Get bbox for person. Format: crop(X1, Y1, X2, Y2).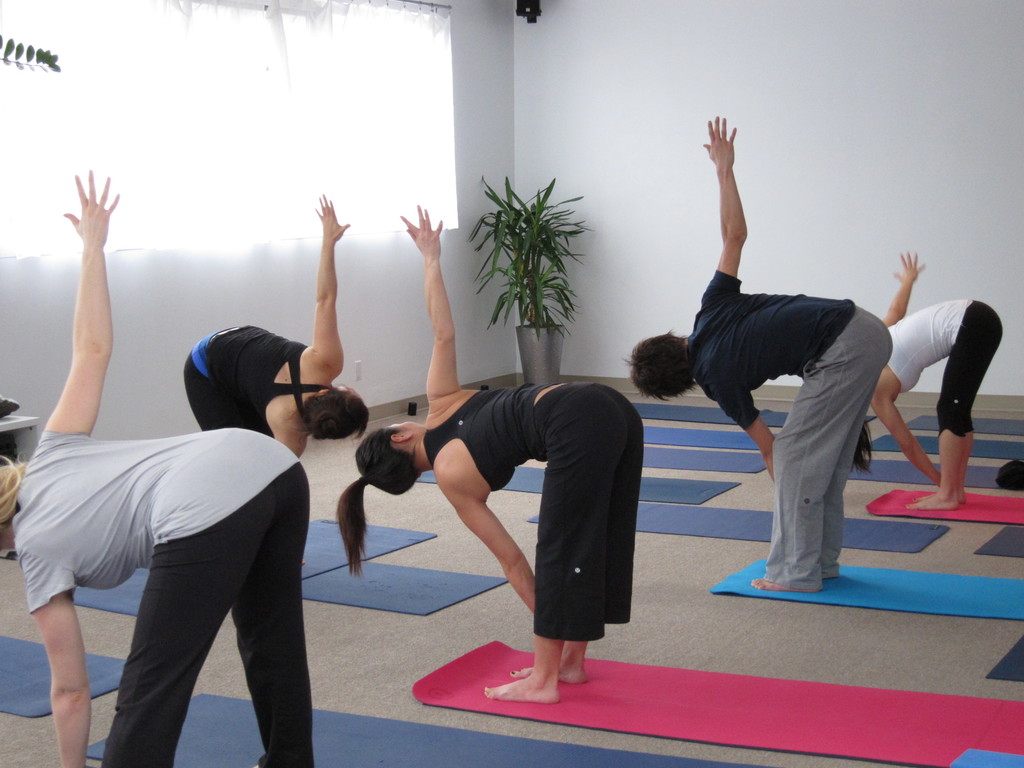
crop(332, 200, 642, 709).
